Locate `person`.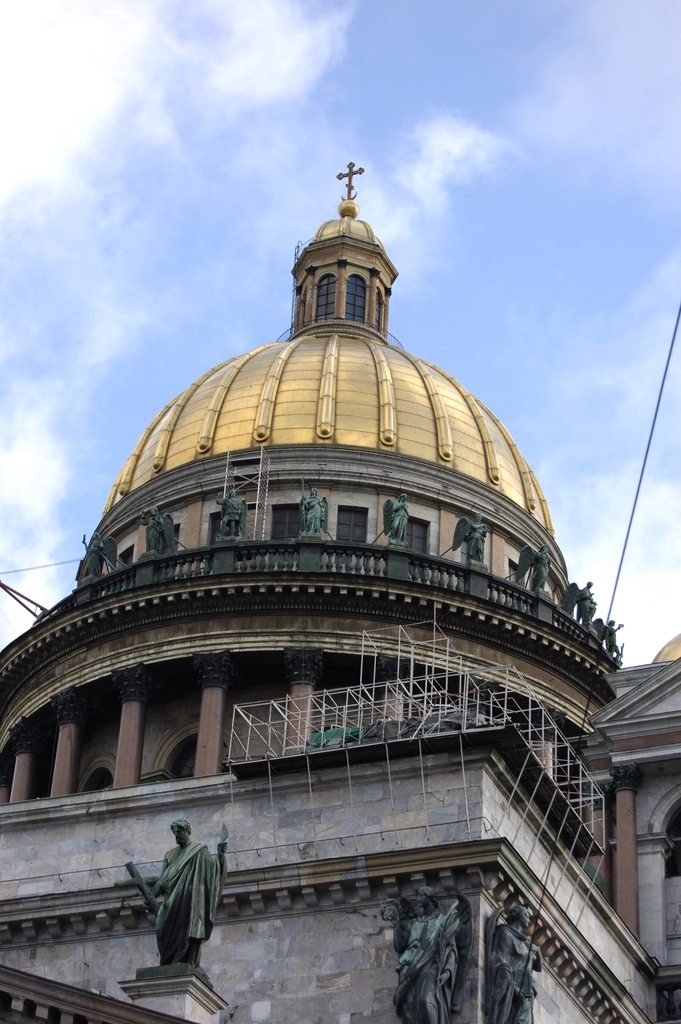
Bounding box: left=135, top=826, right=234, bottom=969.
